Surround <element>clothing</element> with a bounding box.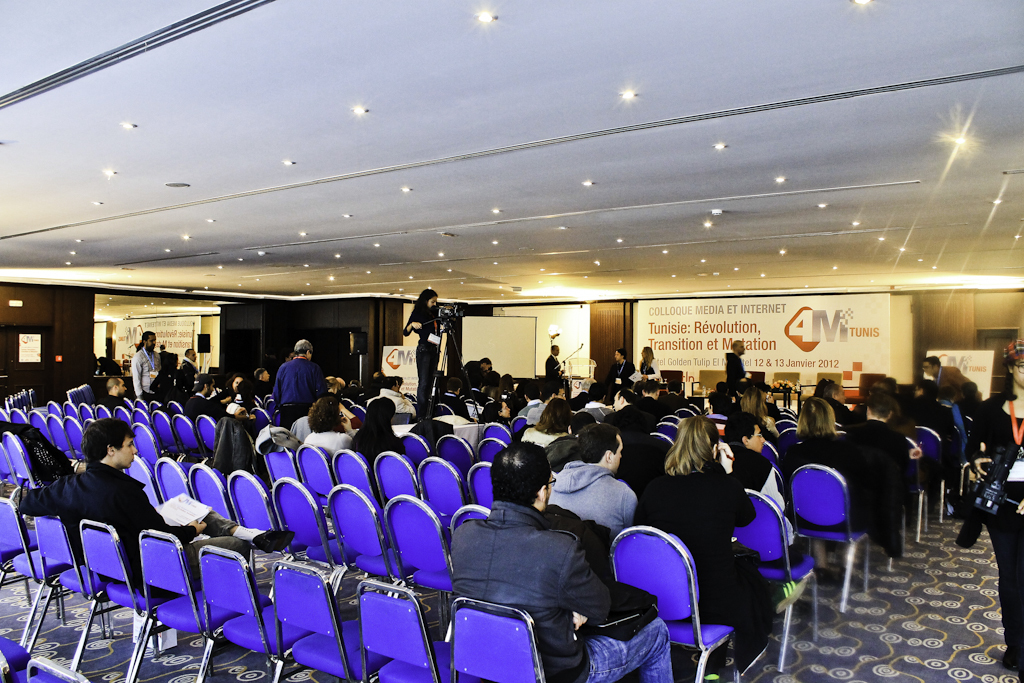
bbox=(774, 432, 868, 543).
